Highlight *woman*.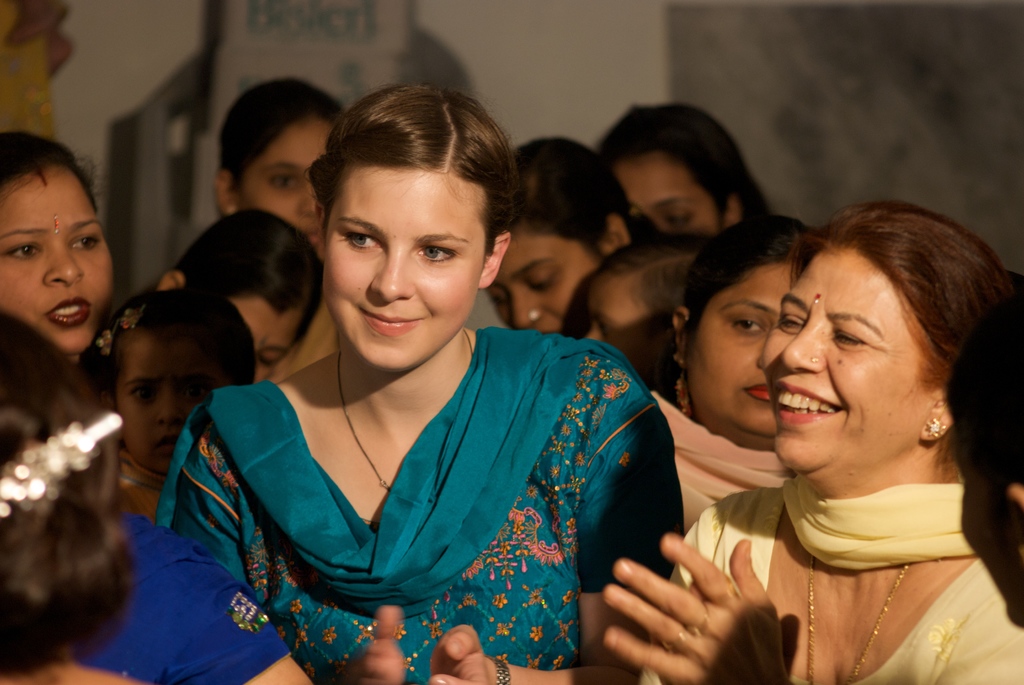
Highlighted region: 477 138 652 336.
